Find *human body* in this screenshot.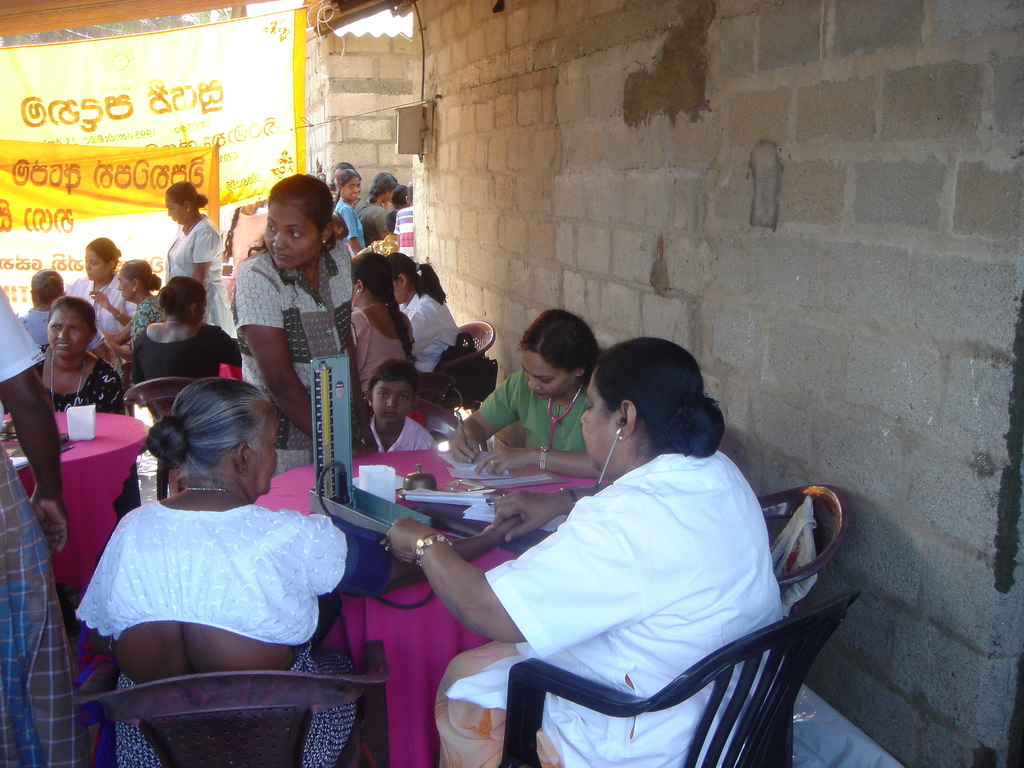
The bounding box for *human body* is <box>71,378,524,767</box>.
